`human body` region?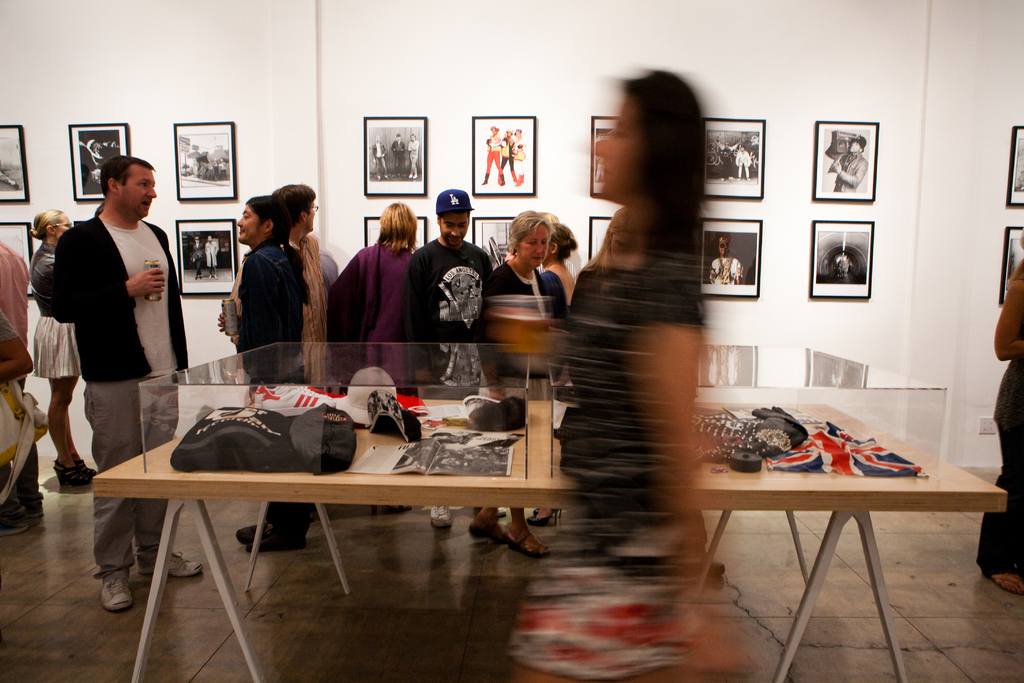
x1=218, y1=238, x2=316, y2=554
